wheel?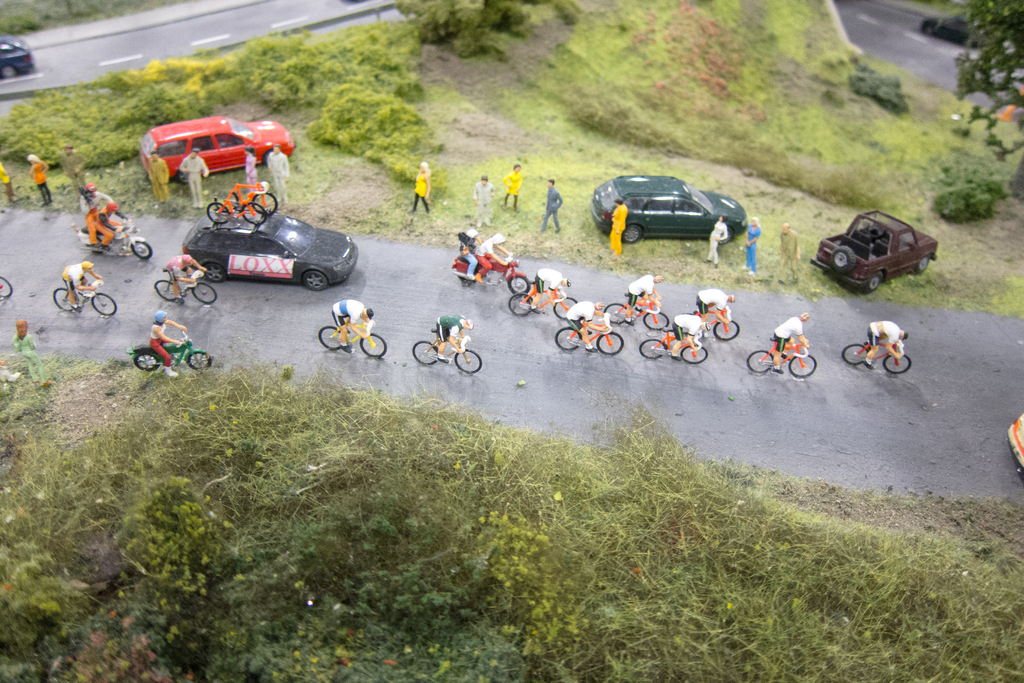
bbox=[681, 345, 707, 365]
